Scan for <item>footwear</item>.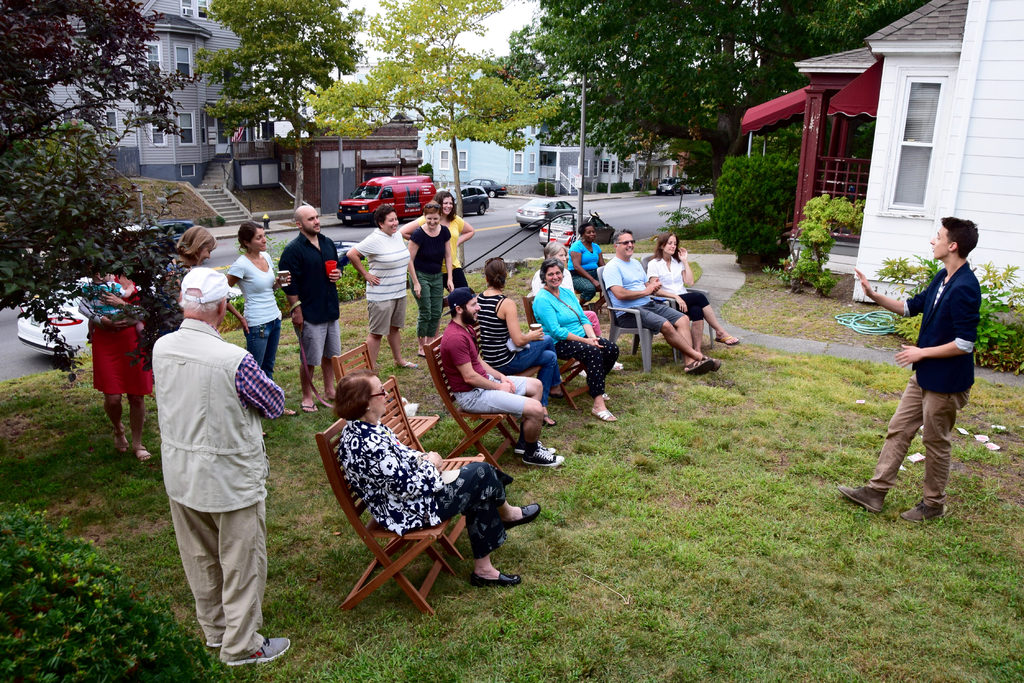
Scan result: locate(399, 359, 422, 370).
